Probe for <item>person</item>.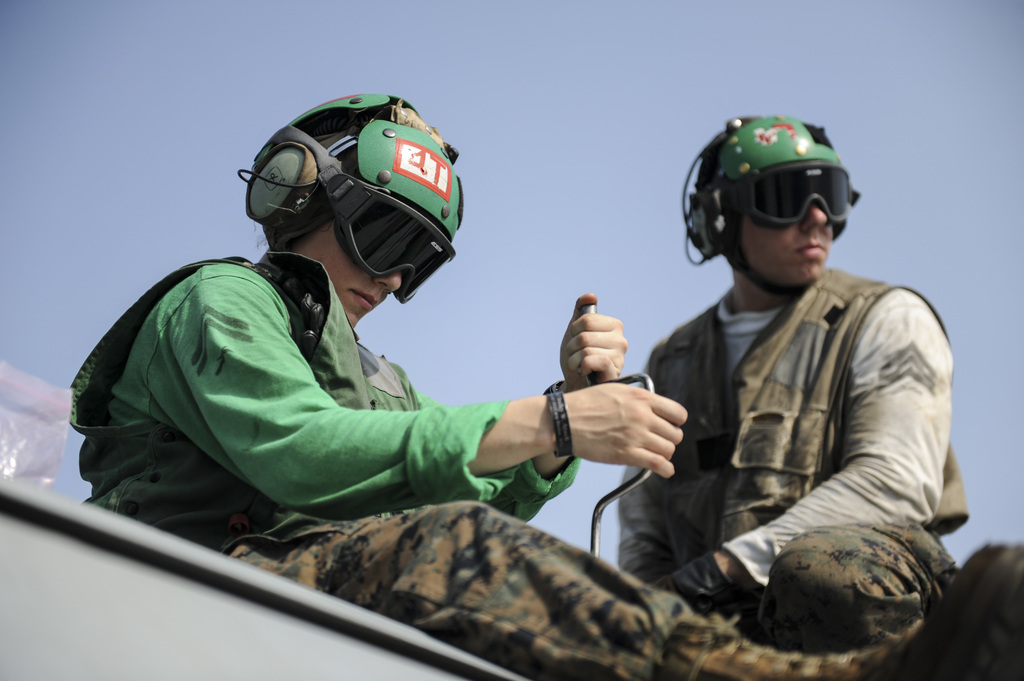
Probe result: BBox(616, 111, 970, 625).
